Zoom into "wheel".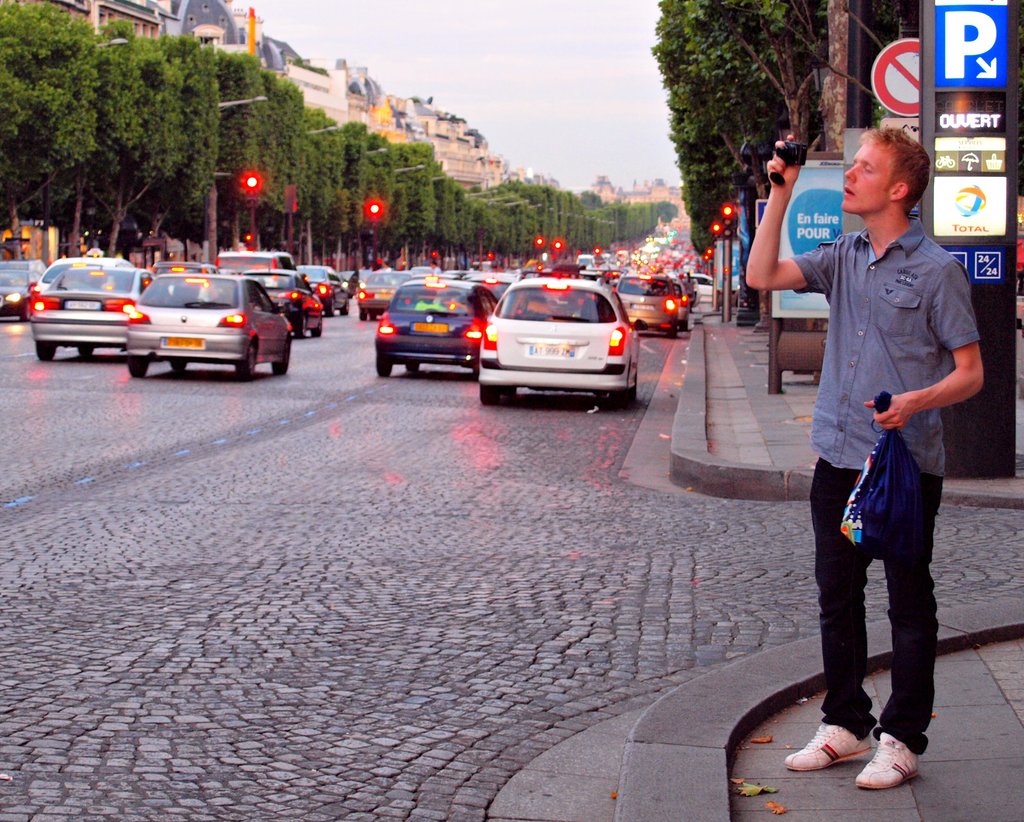
Zoom target: 311, 316, 323, 336.
